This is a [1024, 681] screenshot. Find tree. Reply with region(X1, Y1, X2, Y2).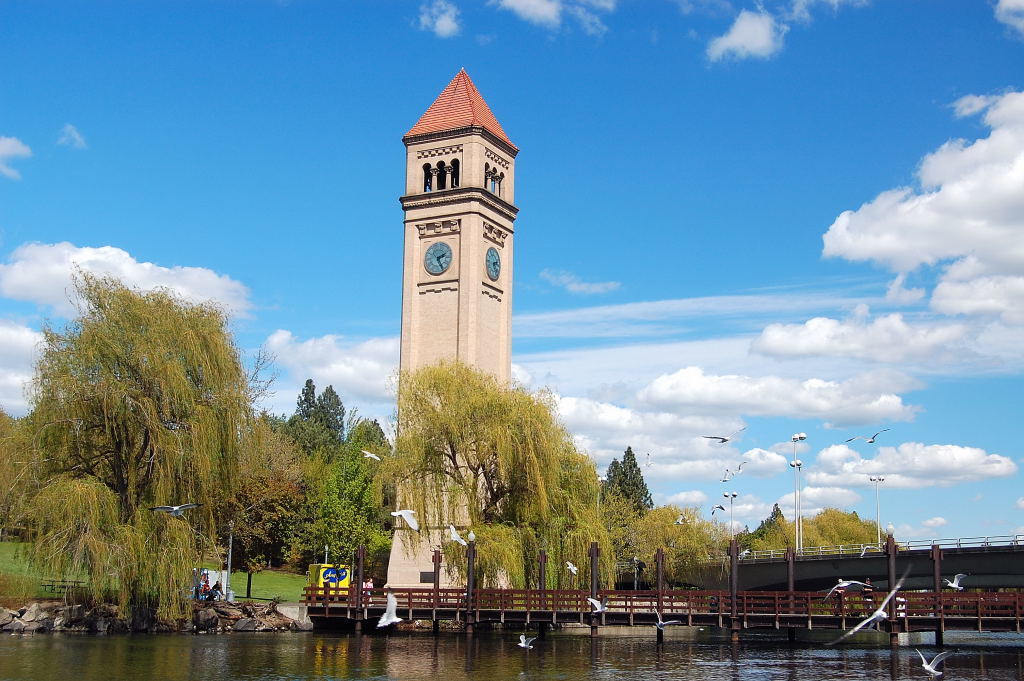
region(3, 238, 230, 617).
